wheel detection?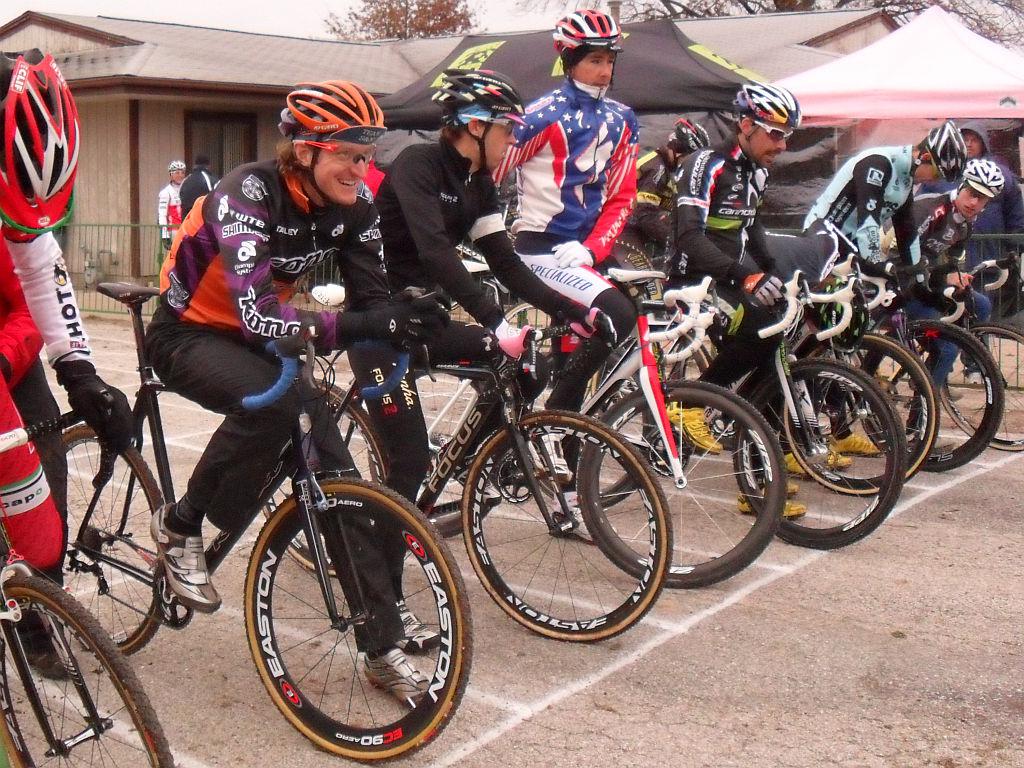
<bbox>781, 326, 942, 494</bbox>
